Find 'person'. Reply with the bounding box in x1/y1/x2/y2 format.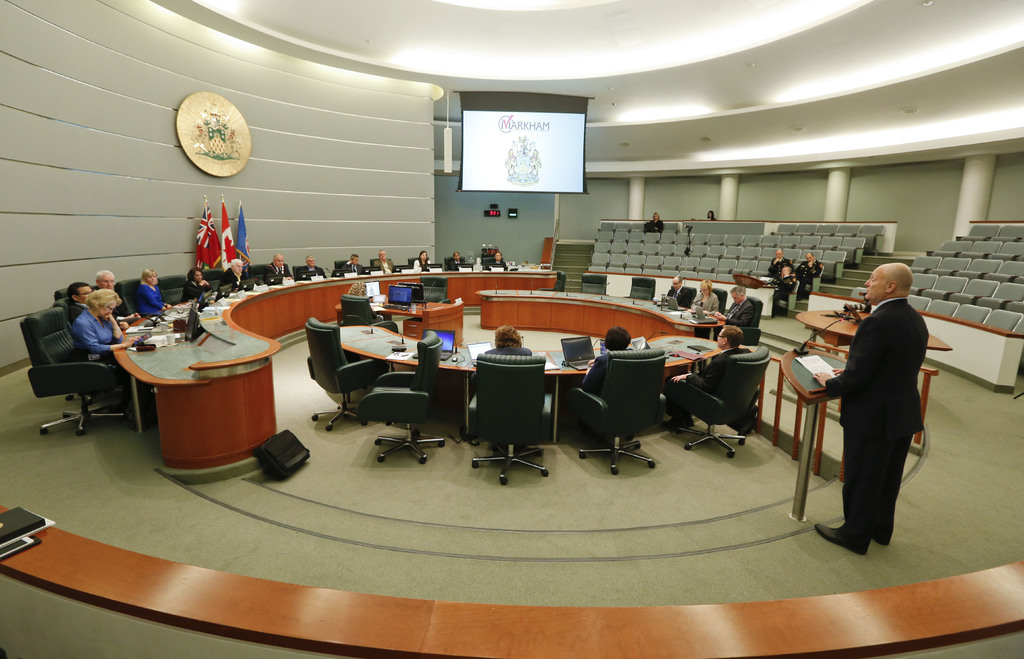
646/212/663/232.
